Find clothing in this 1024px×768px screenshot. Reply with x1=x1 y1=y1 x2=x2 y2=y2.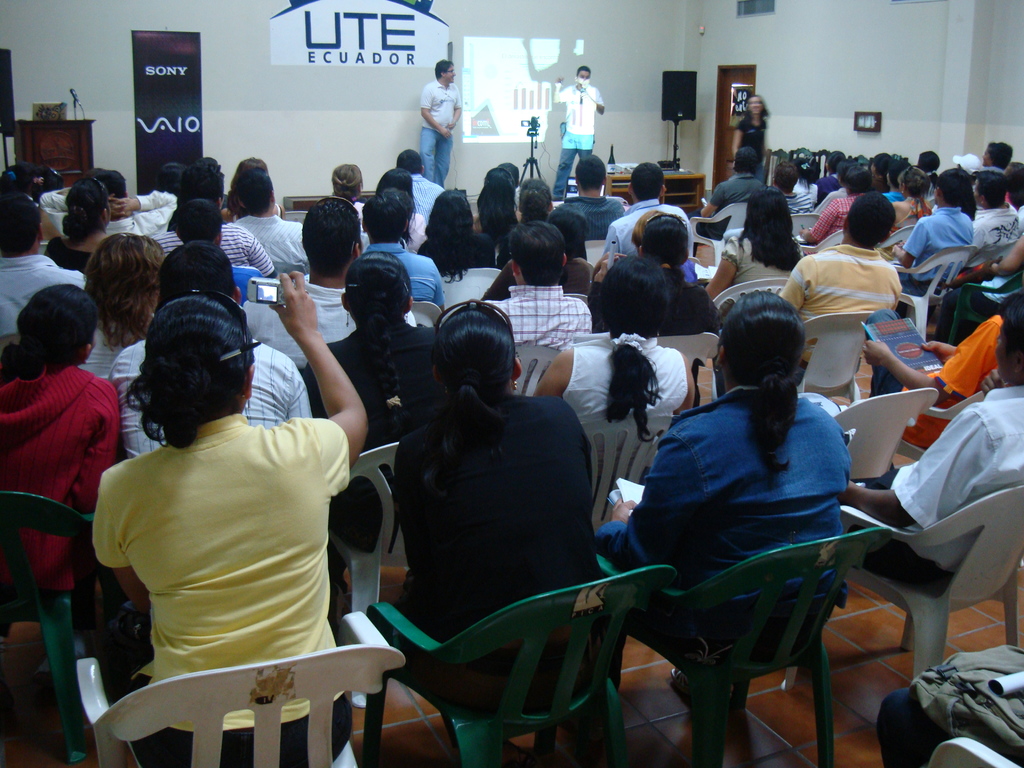
x1=730 y1=109 x2=767 y2=167.
